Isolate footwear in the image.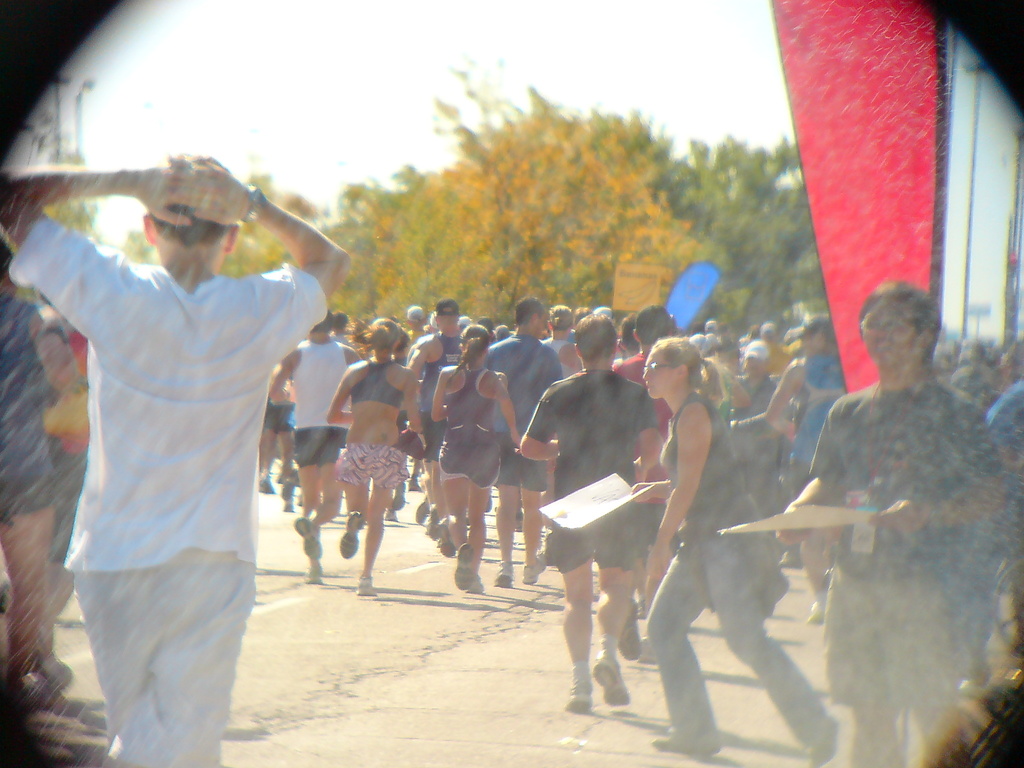
Isolated region: [left=471, top=576, right=487, bottom=595].
